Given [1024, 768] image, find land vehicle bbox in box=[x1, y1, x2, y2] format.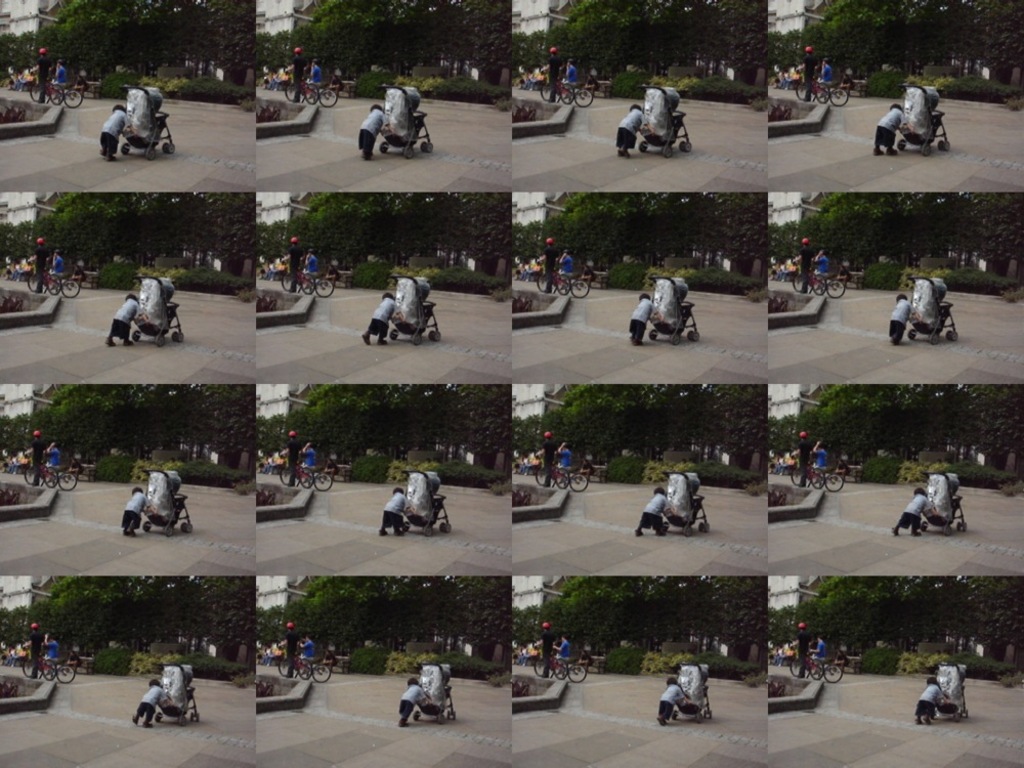
box=[538, 269, 568, 291].
